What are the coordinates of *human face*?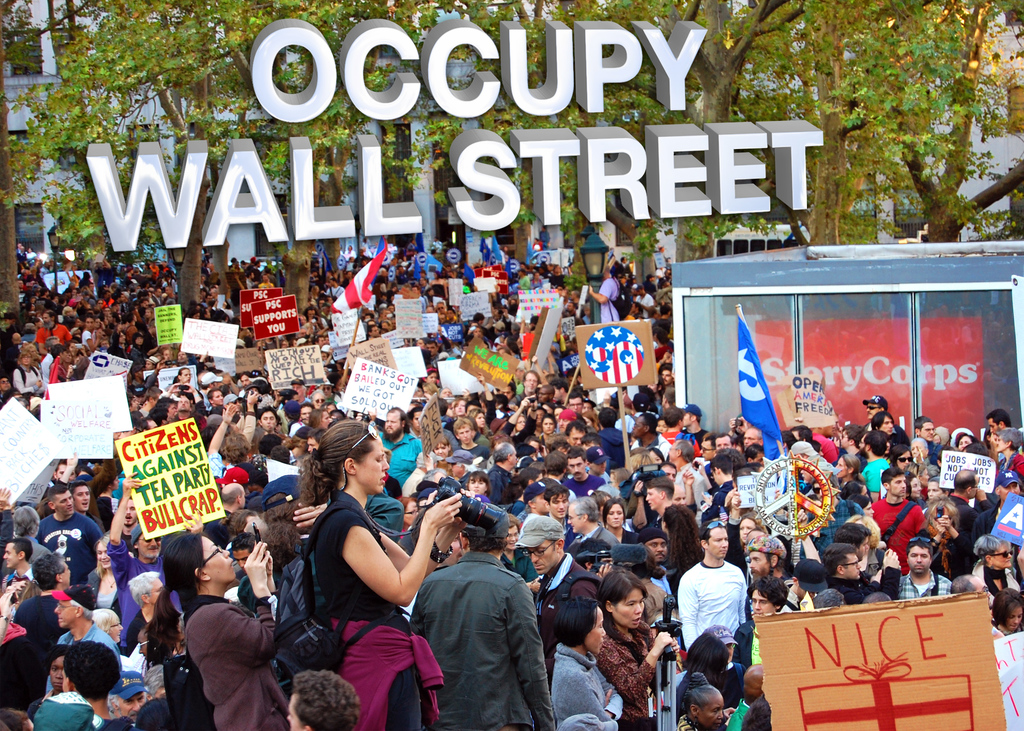
region(263, 411, 276, 430).
